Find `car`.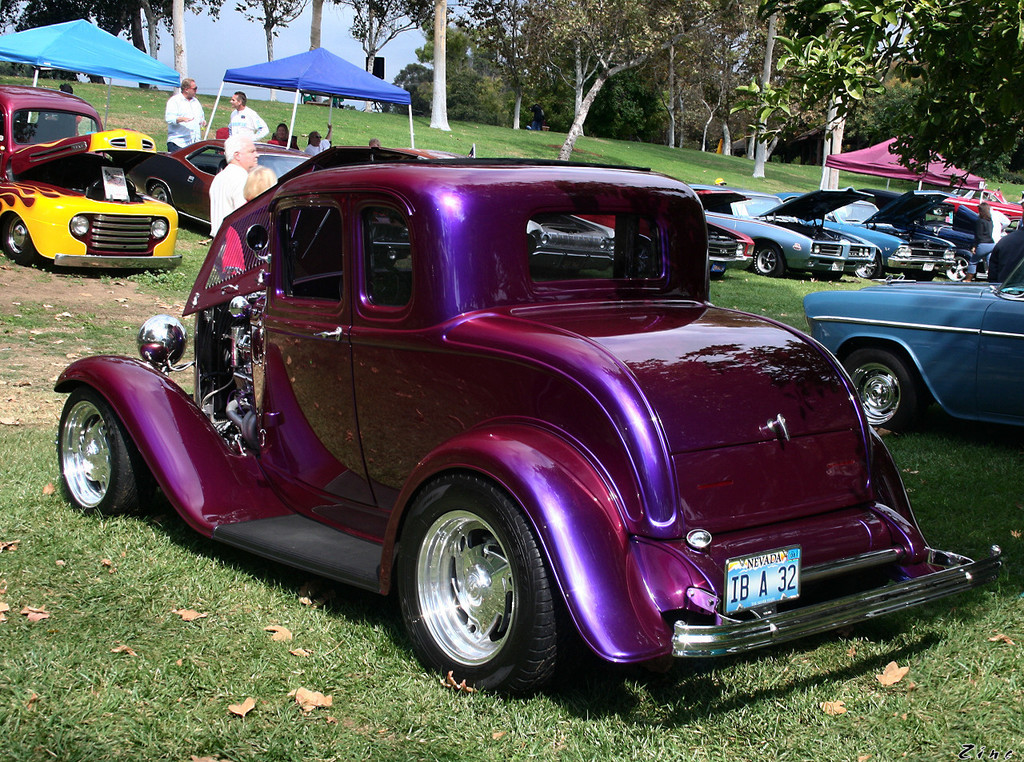
bbox=(18, 166, 930, 694).
